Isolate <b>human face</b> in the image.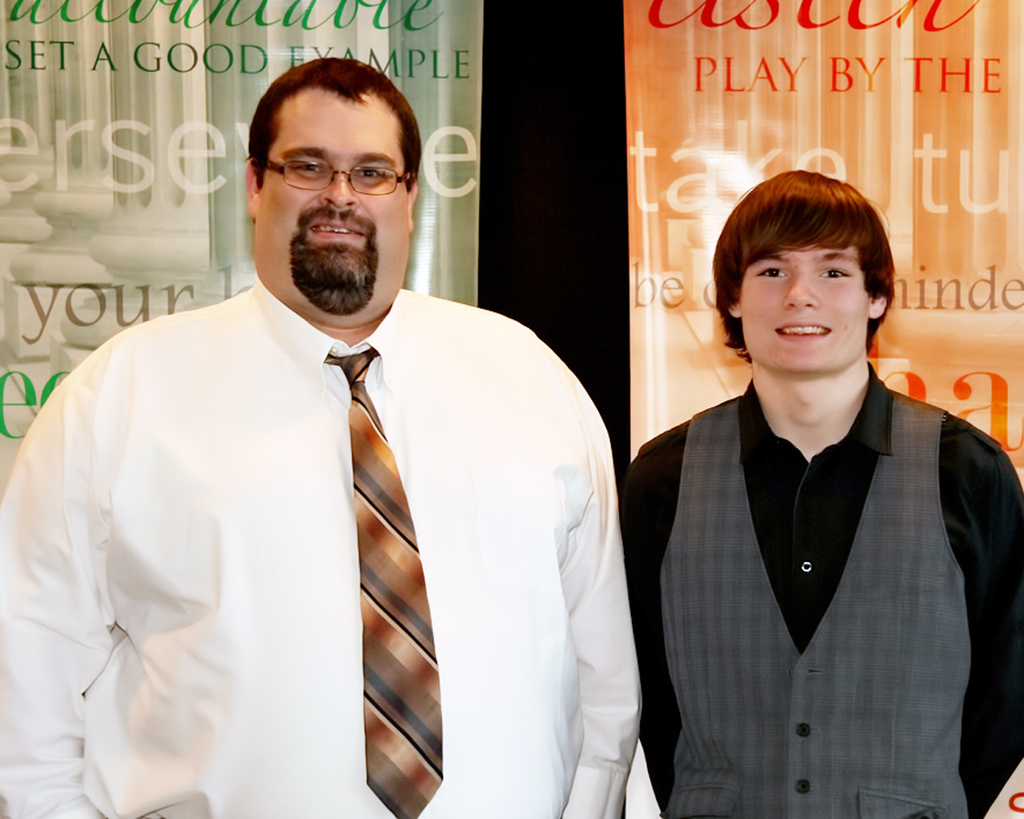
Isolated region: crop(261, 98, 412, 298).
